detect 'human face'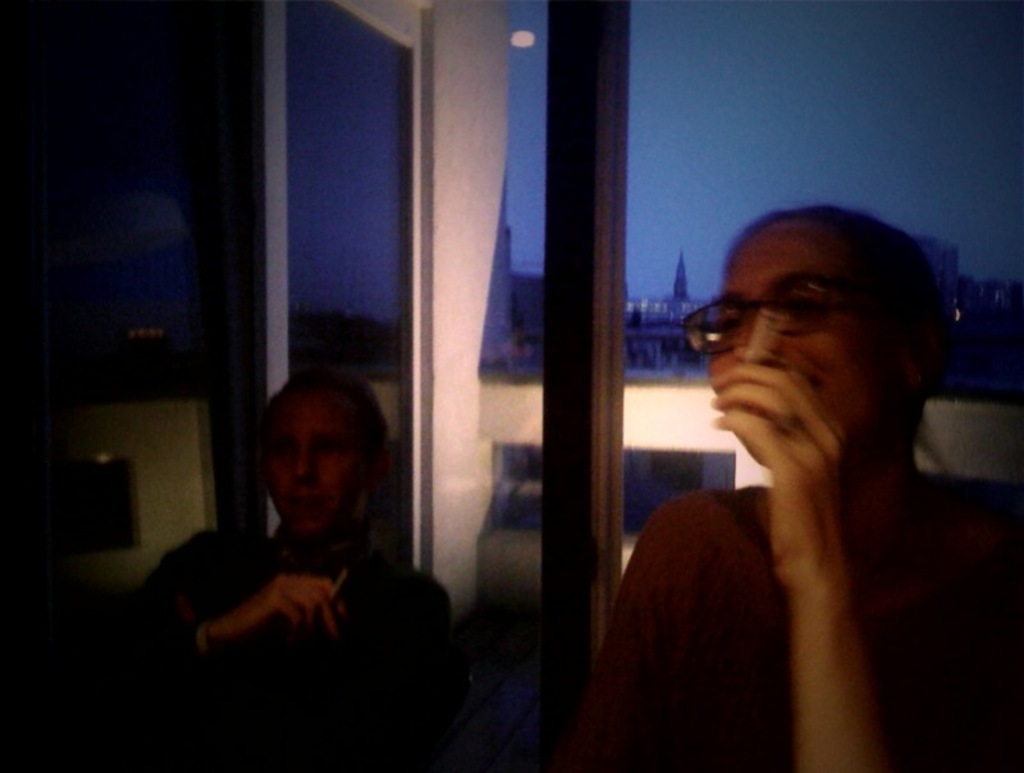
{"x1": 709, "y1": 228, "x2": 896, "y2": 468}
